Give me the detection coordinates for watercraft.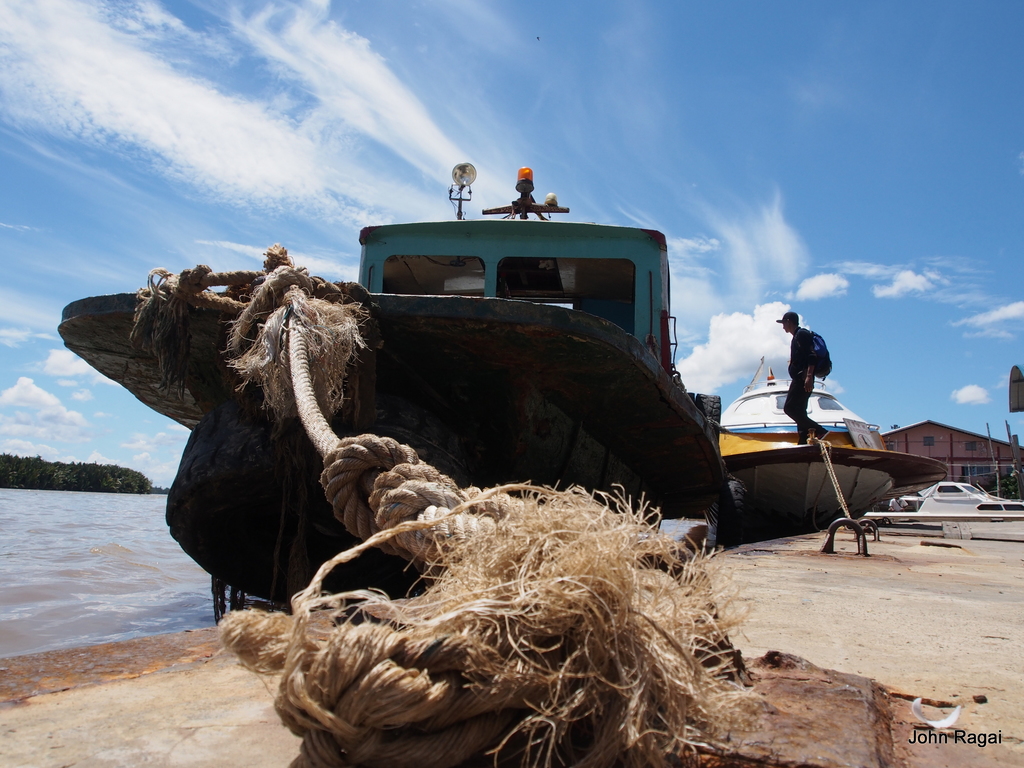
crop(77, 138, 756, 575).
